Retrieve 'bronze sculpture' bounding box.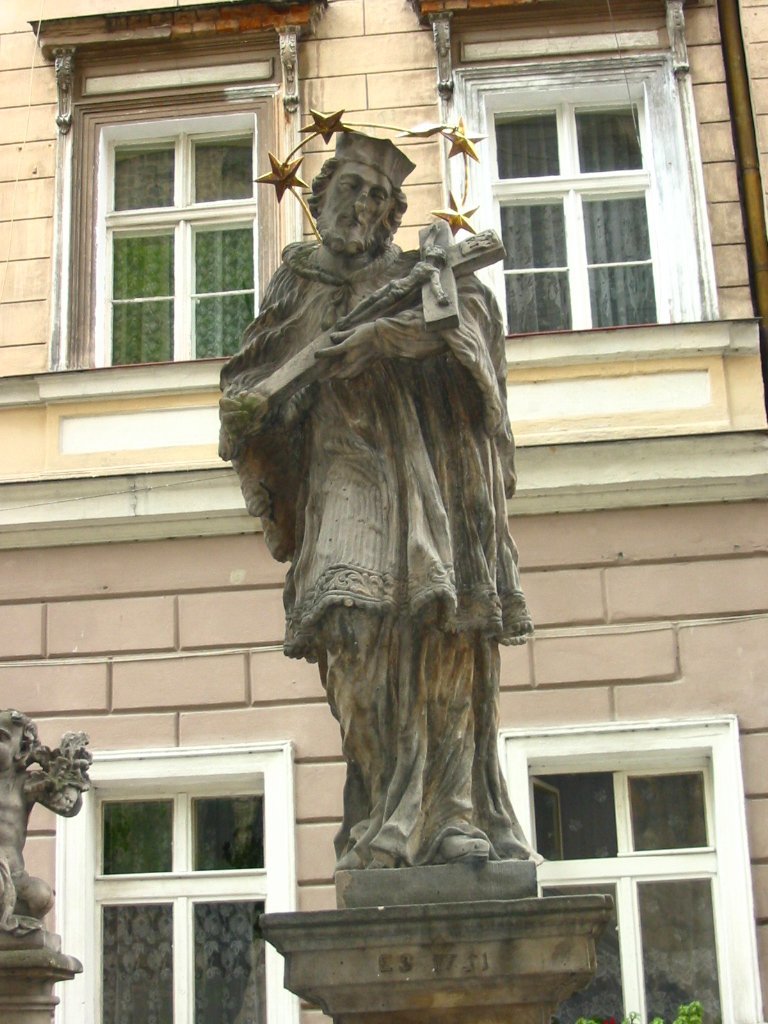
Bounding box: <region>233, 127, 541, 891</region>.
